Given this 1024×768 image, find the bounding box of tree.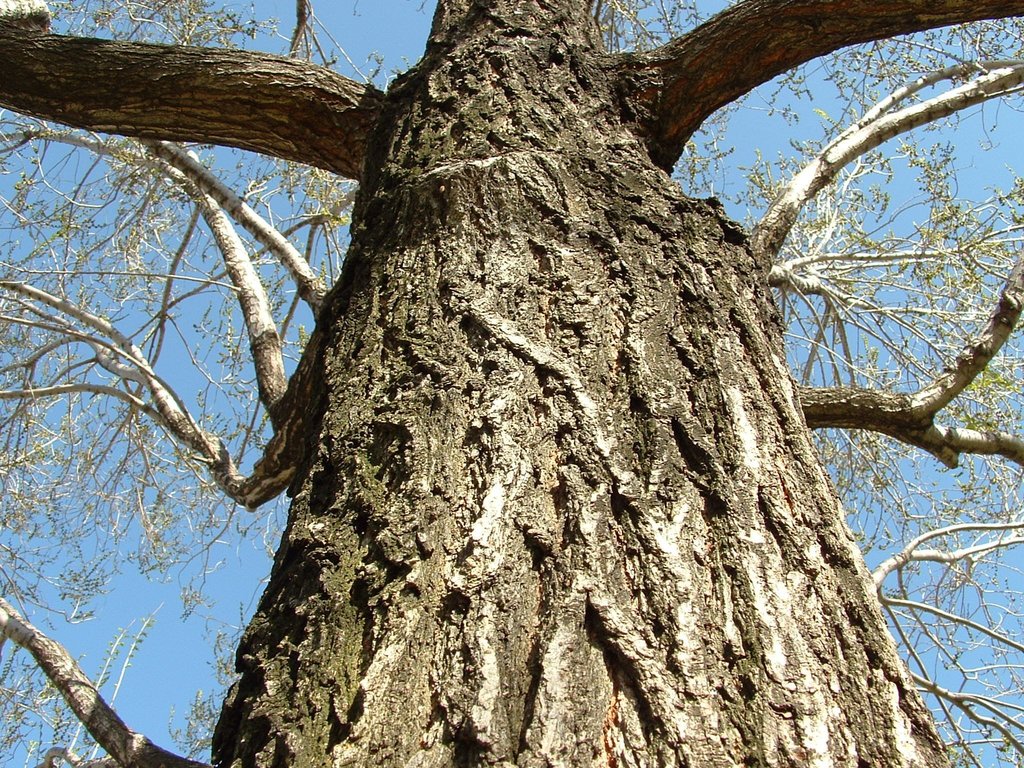
box=[68, 0, 1013, 743].
